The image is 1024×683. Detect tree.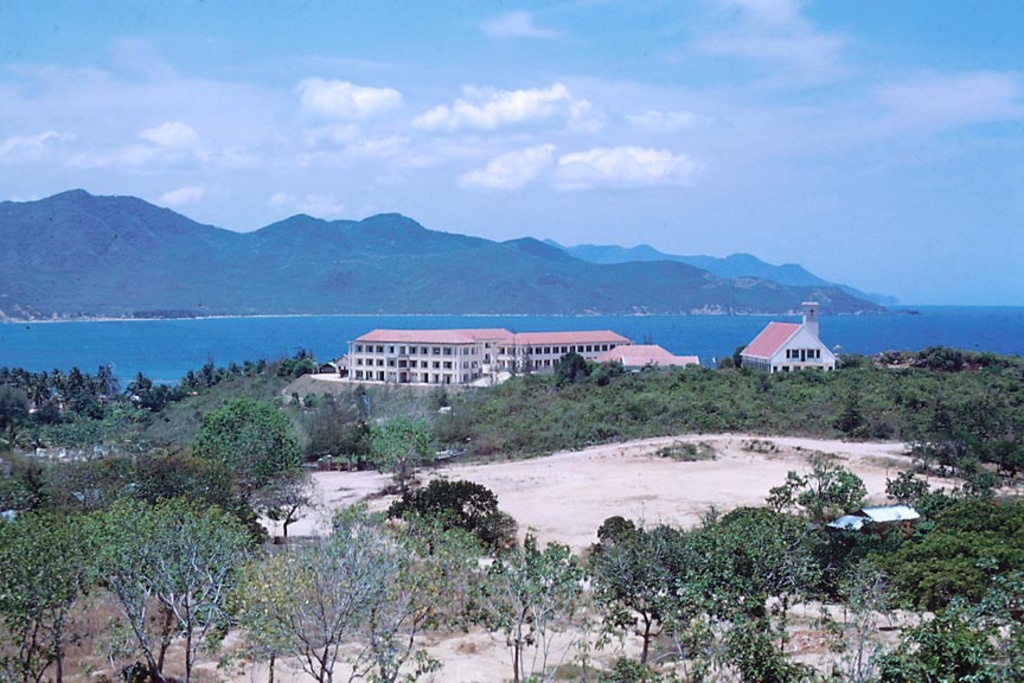
Detection: 177:363:313:545.
